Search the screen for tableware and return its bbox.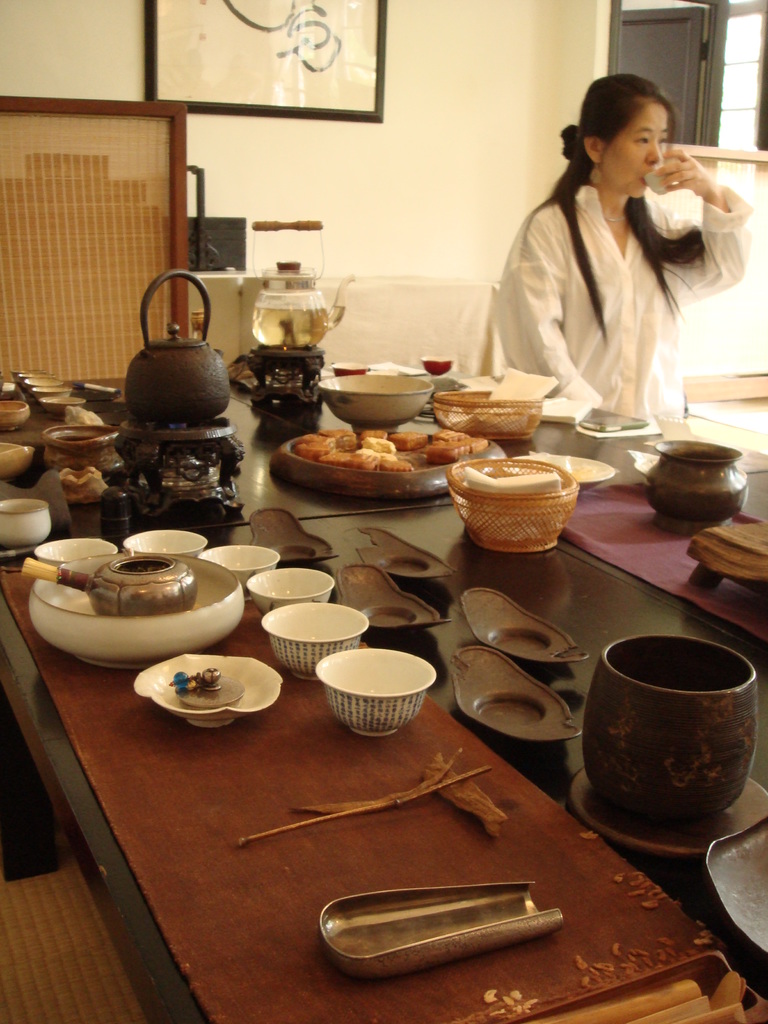
Found: bbox(132, 653, 280, 730).
